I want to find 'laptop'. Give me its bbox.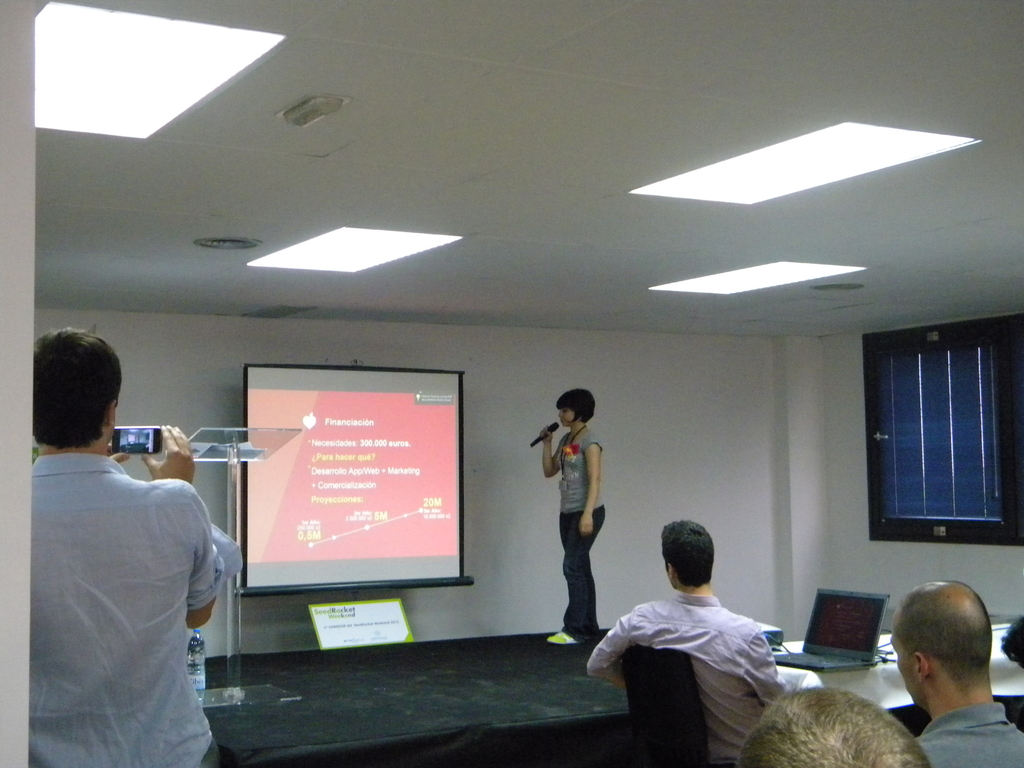
rect(773, 589, 888, 674).
